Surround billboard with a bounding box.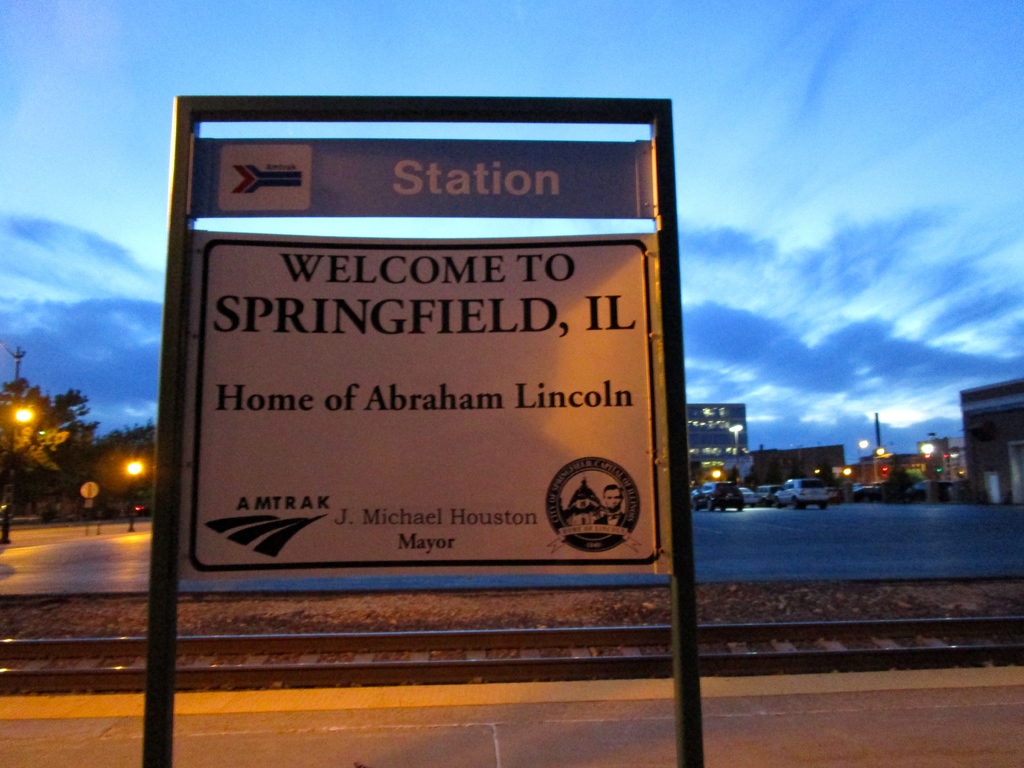
l=190, t=238, r=654, b=571.
